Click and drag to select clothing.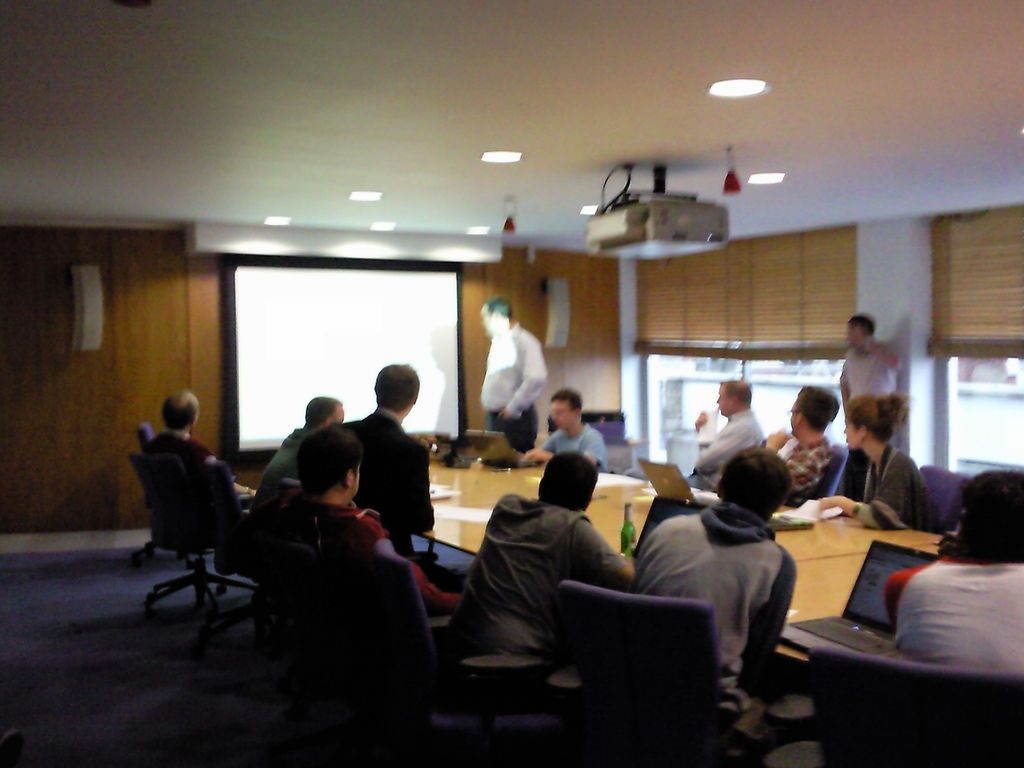
Selection: crop(684, 404, 763, 484).
